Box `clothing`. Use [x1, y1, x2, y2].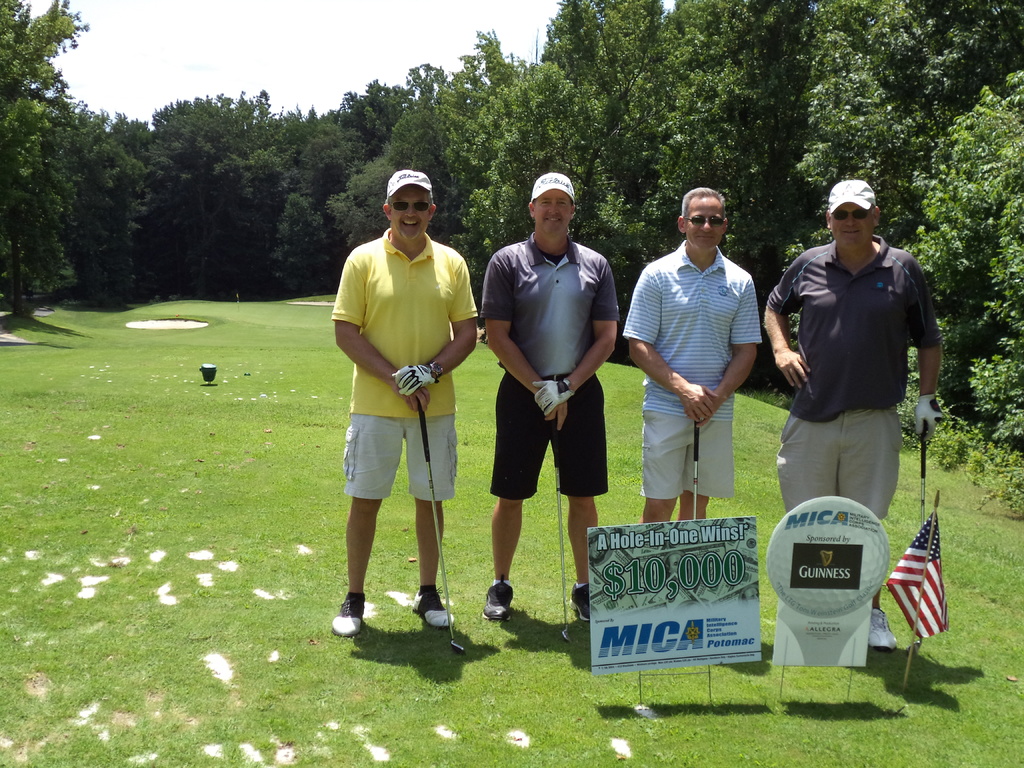
[765, 227, 943, 528].
